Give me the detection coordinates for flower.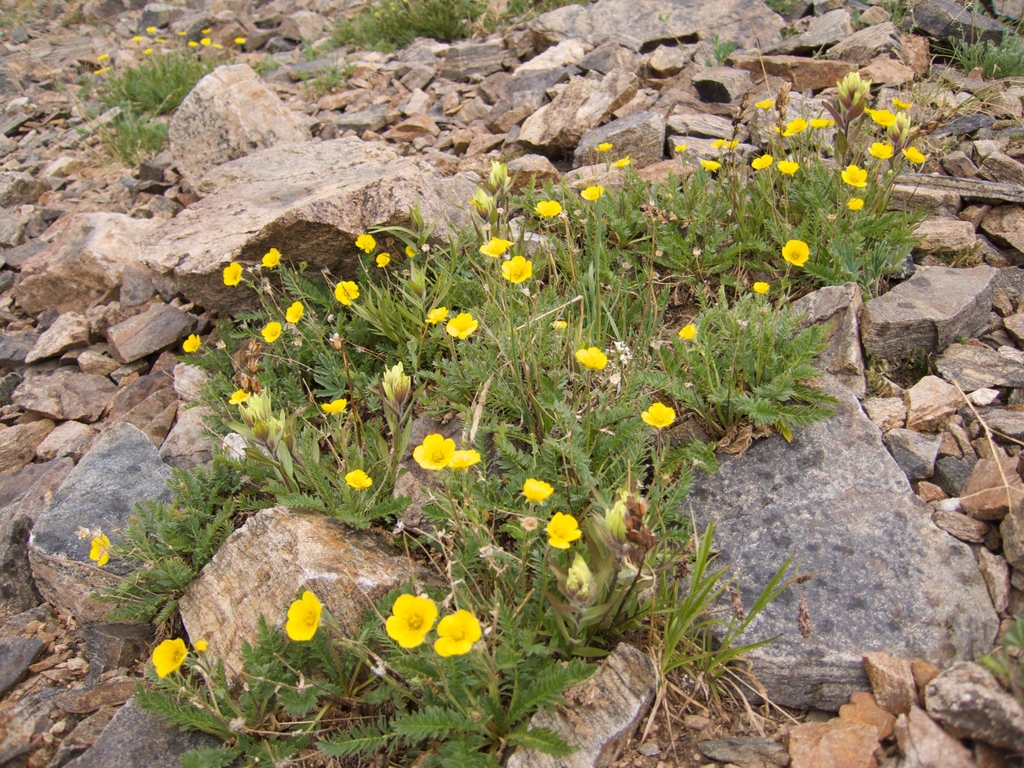
(left=150, top=639, right=187, bottom=683).
